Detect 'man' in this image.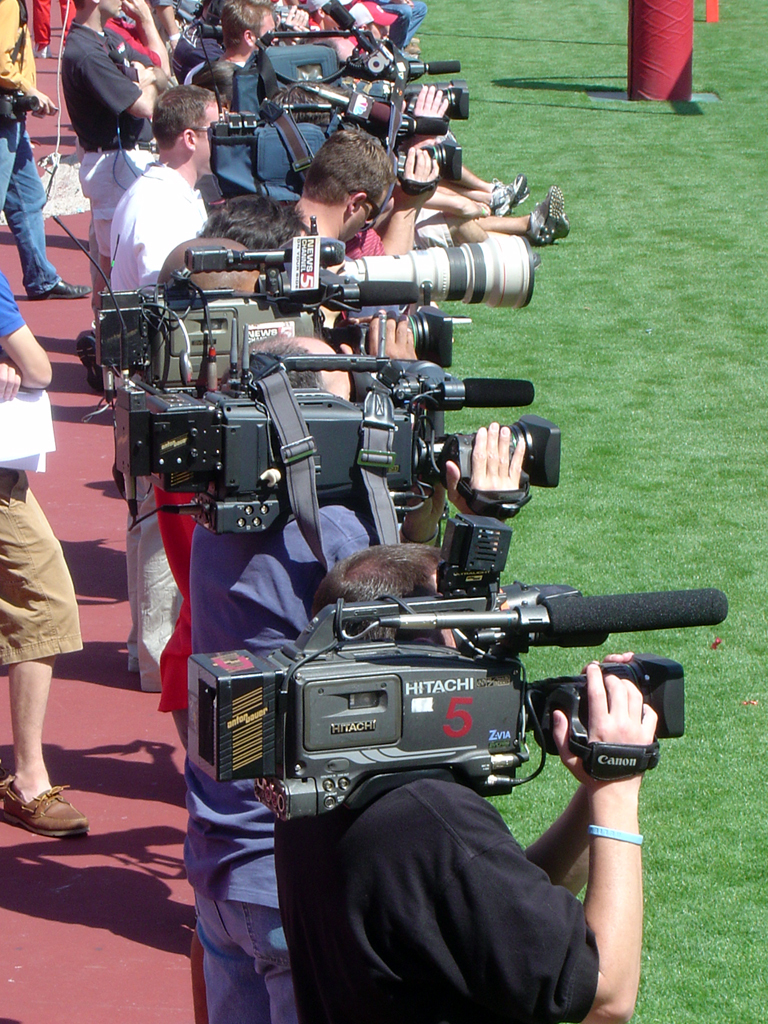
Detection: [left=0, top=0, right=658, bottom=1023].
